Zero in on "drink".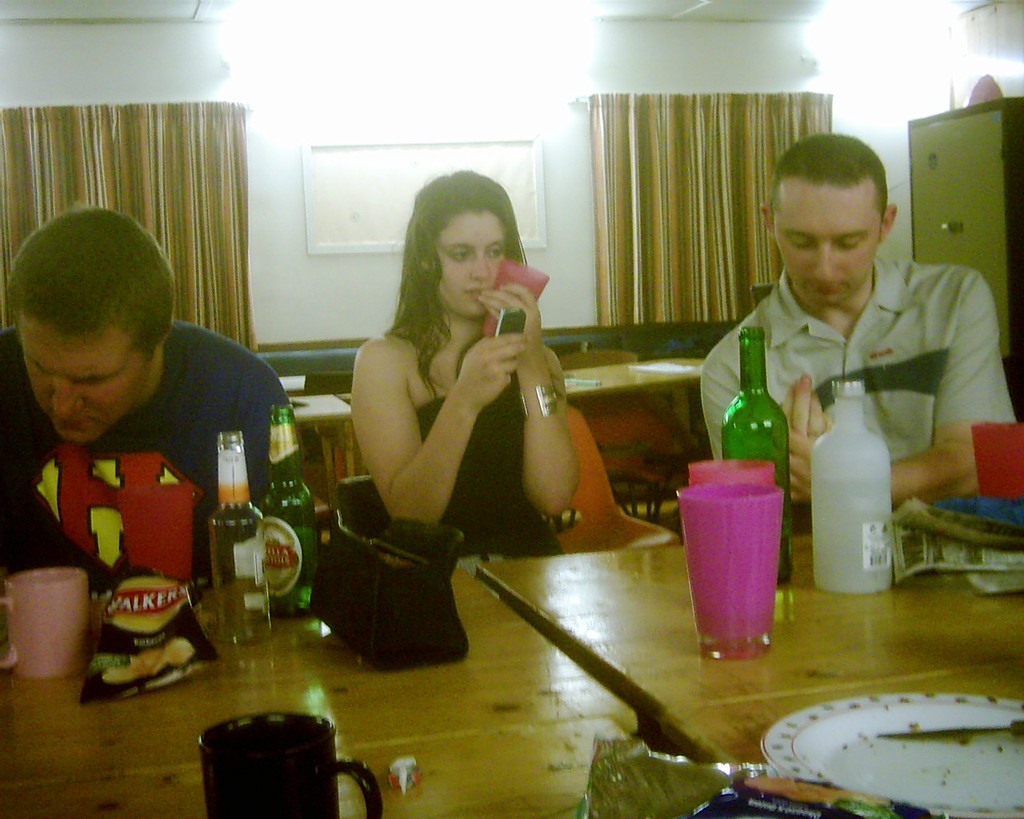
Zeroed in: x1=810, y1=377, x2=900, y2=593.
